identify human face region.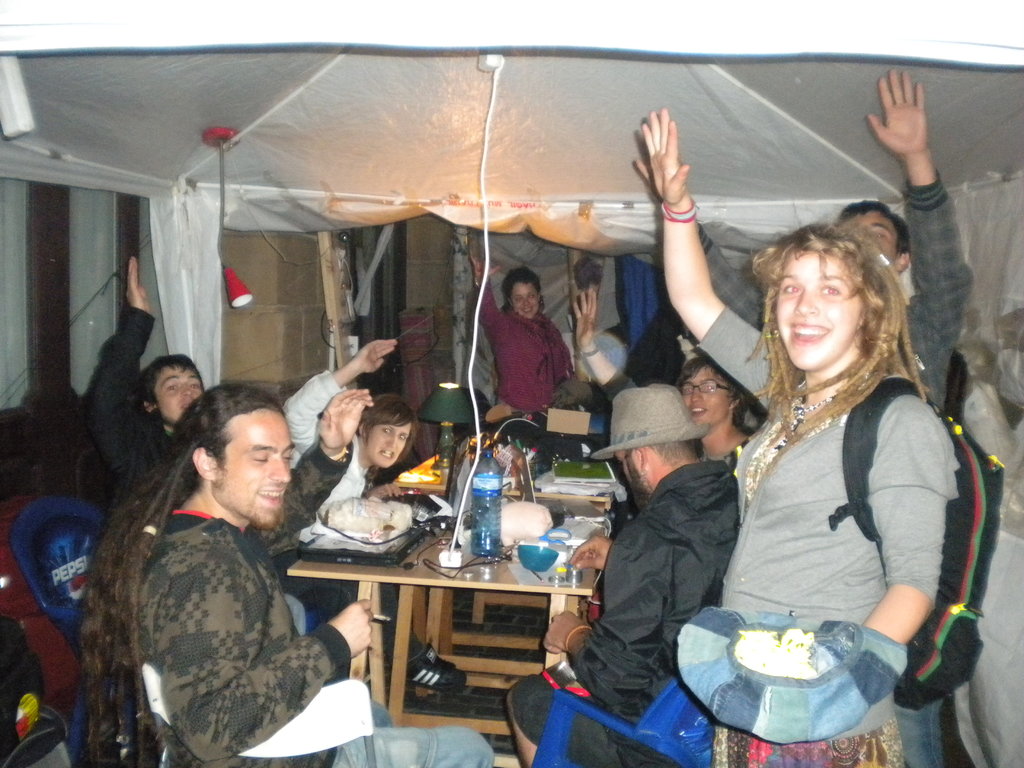
Region: 854/209/897/269.
